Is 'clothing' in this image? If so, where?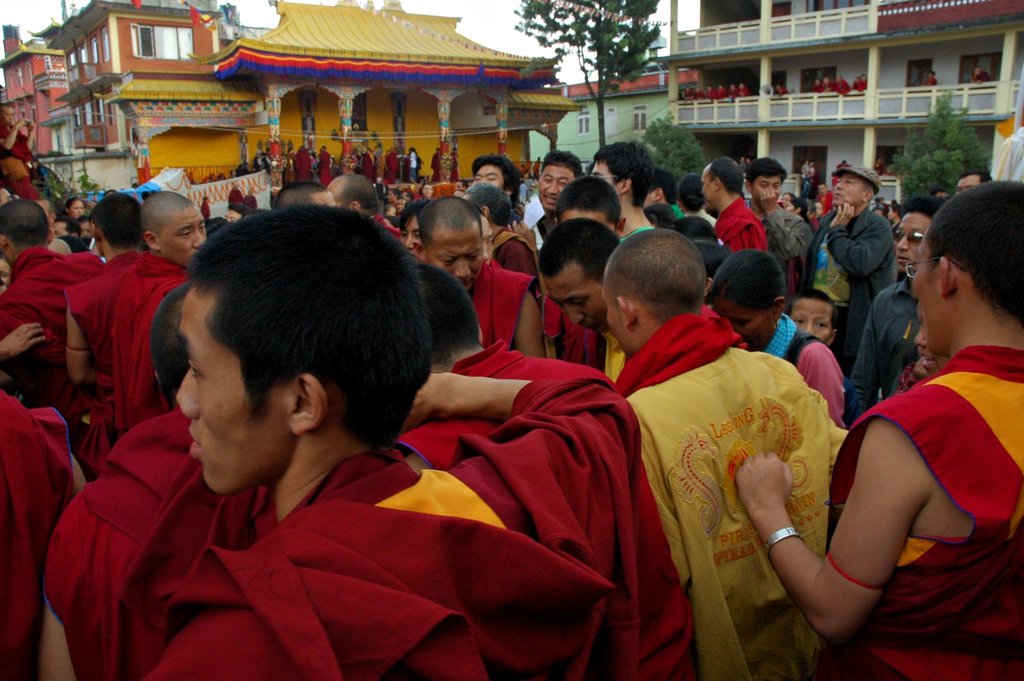
Yes, at left=199, top=198, right=212, bottom=219.
